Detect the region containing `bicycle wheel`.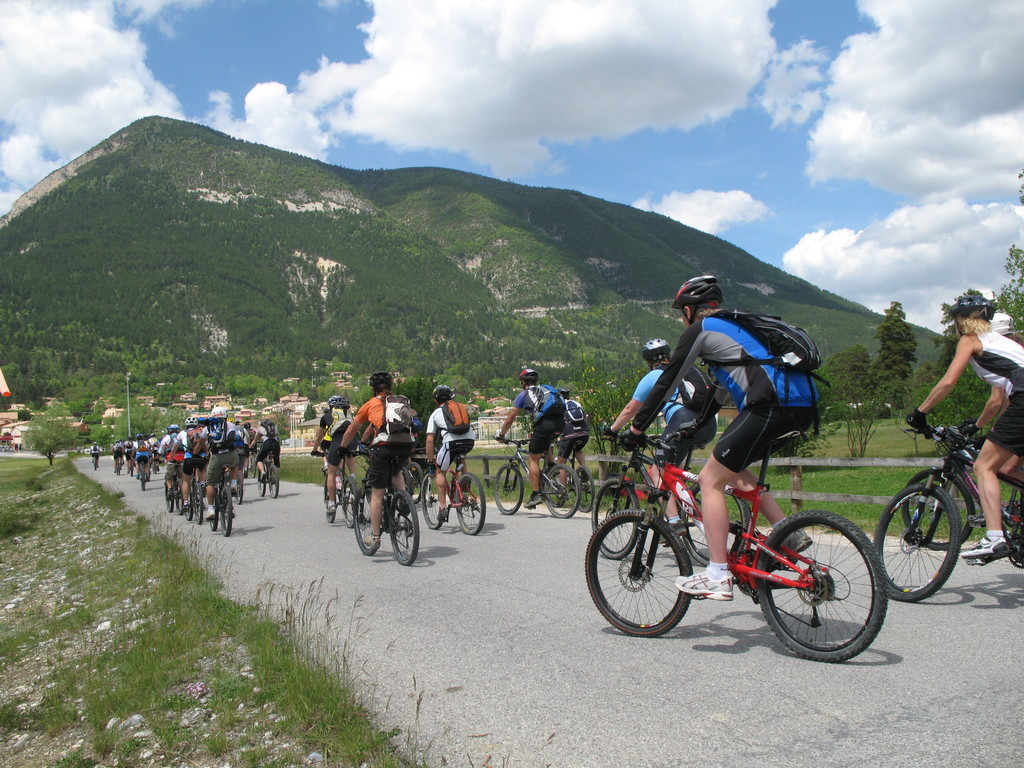
[352,488,381,554].
